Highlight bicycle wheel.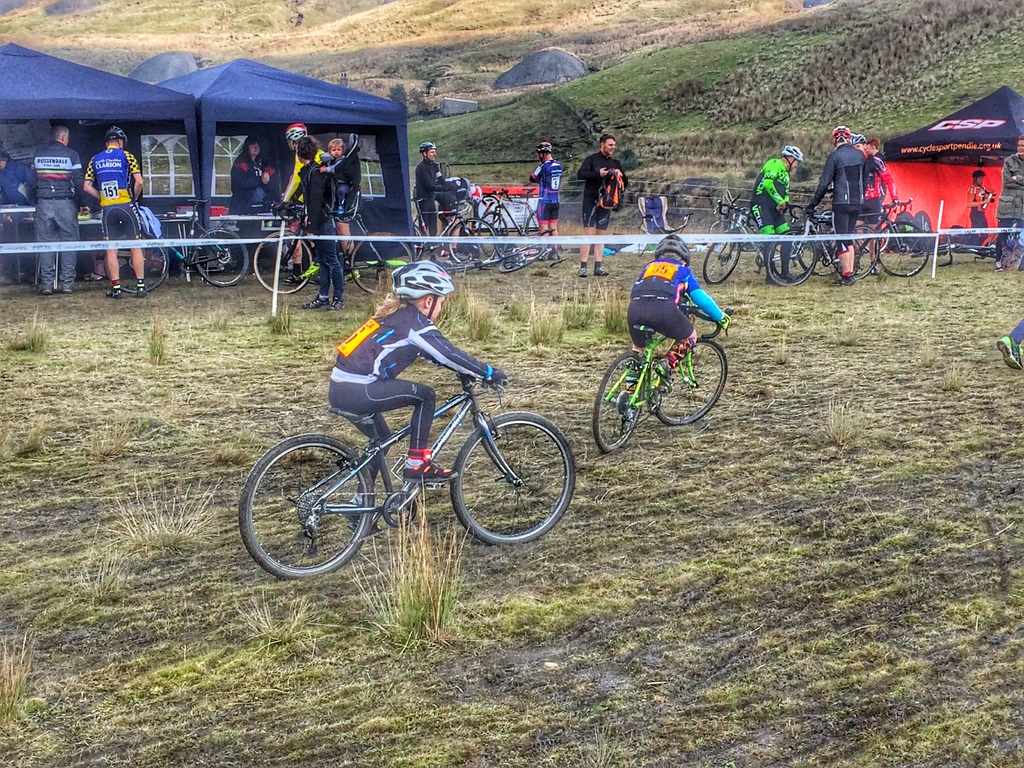
Highlighted region: crop(479, 211, 509, 257).
